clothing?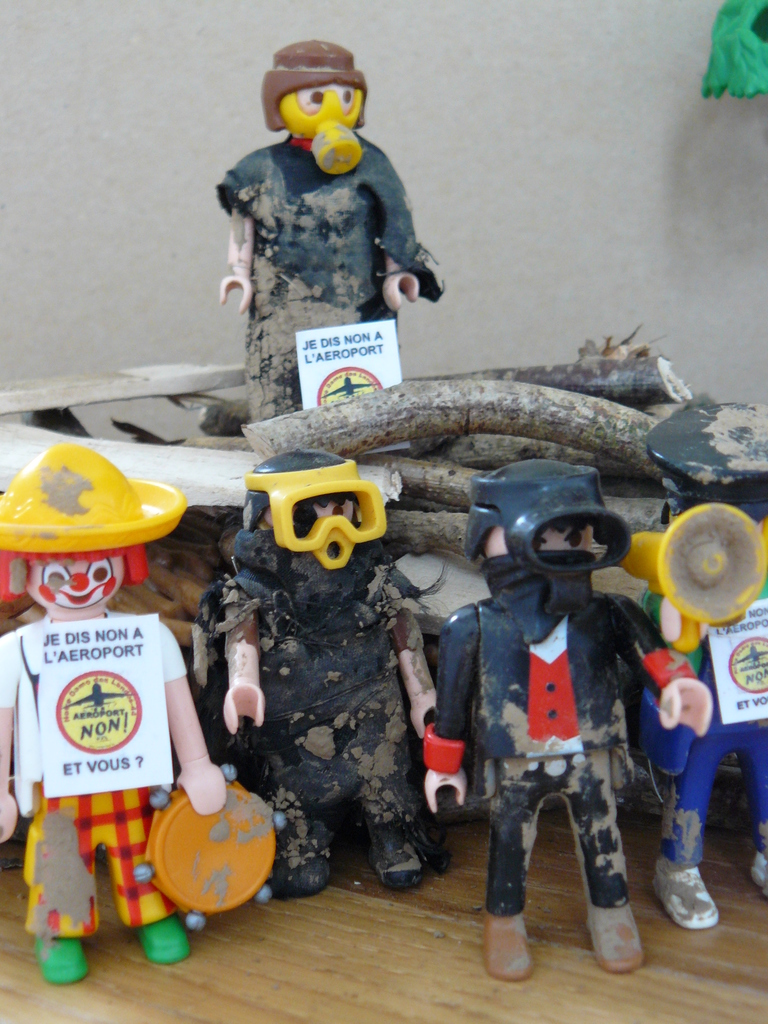
detection(198, 542, 415, 824)
